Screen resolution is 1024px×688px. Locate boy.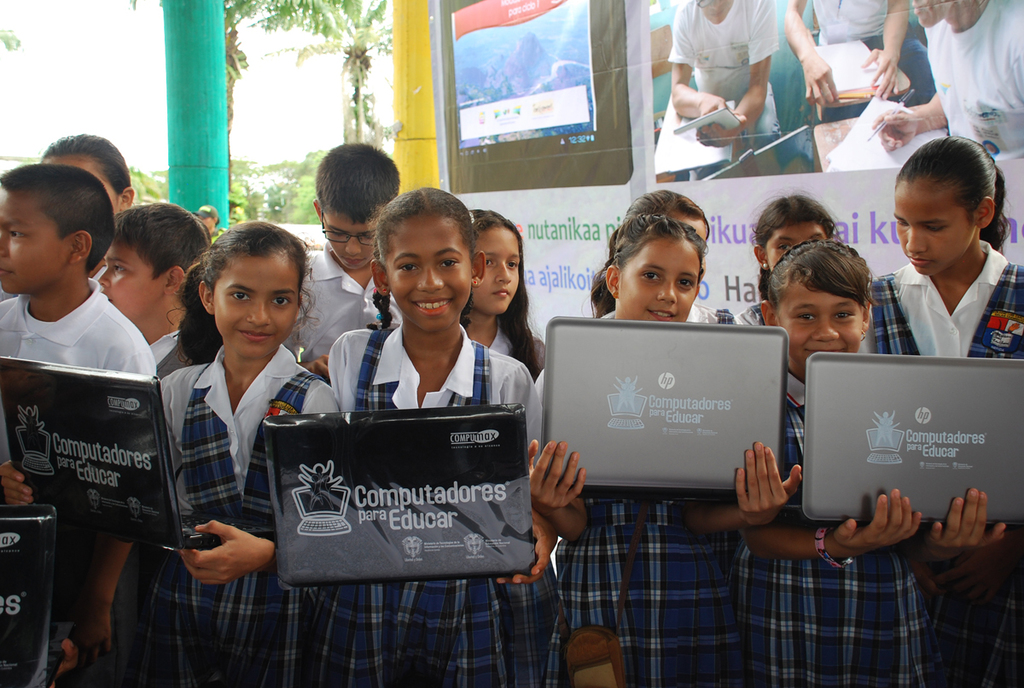
<bbox>285, 143, 403, 385</bbox>.
